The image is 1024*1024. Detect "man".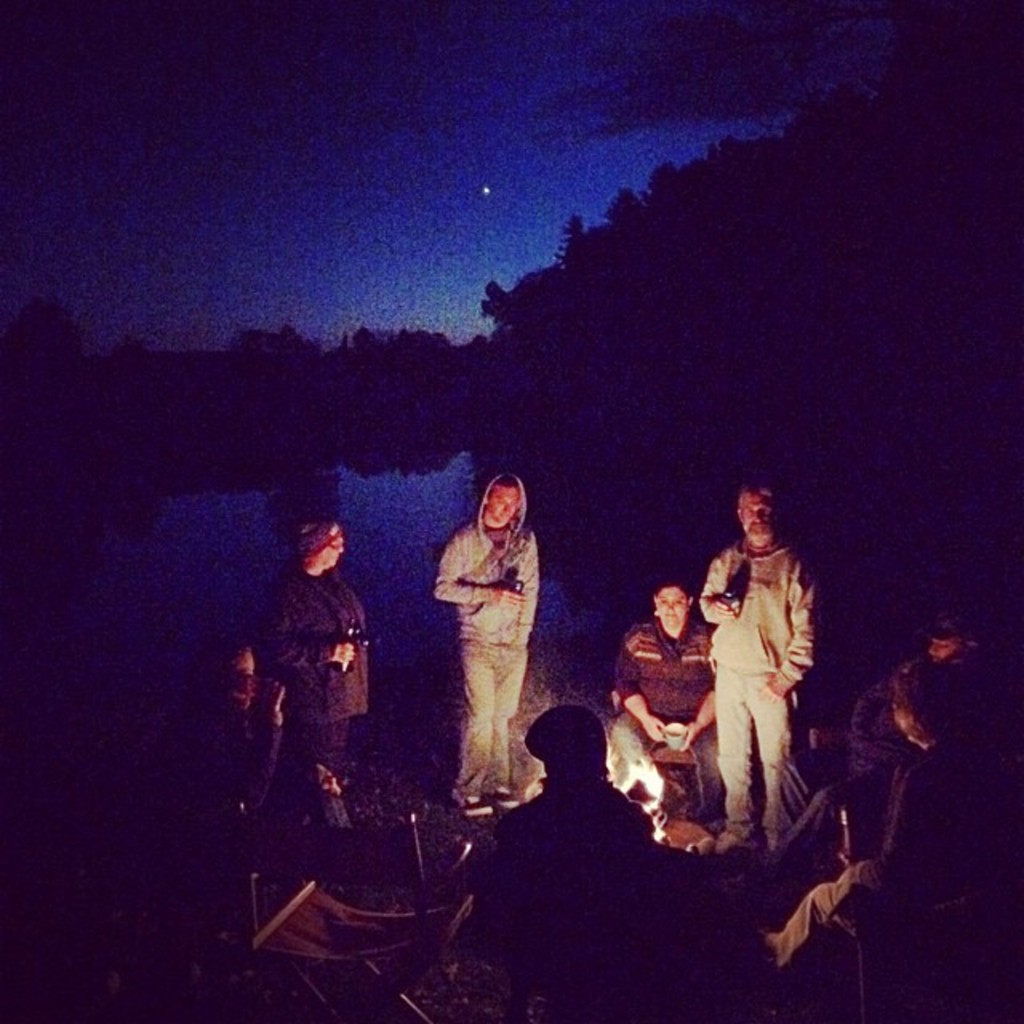
Detection: (752,656,1016,997).
